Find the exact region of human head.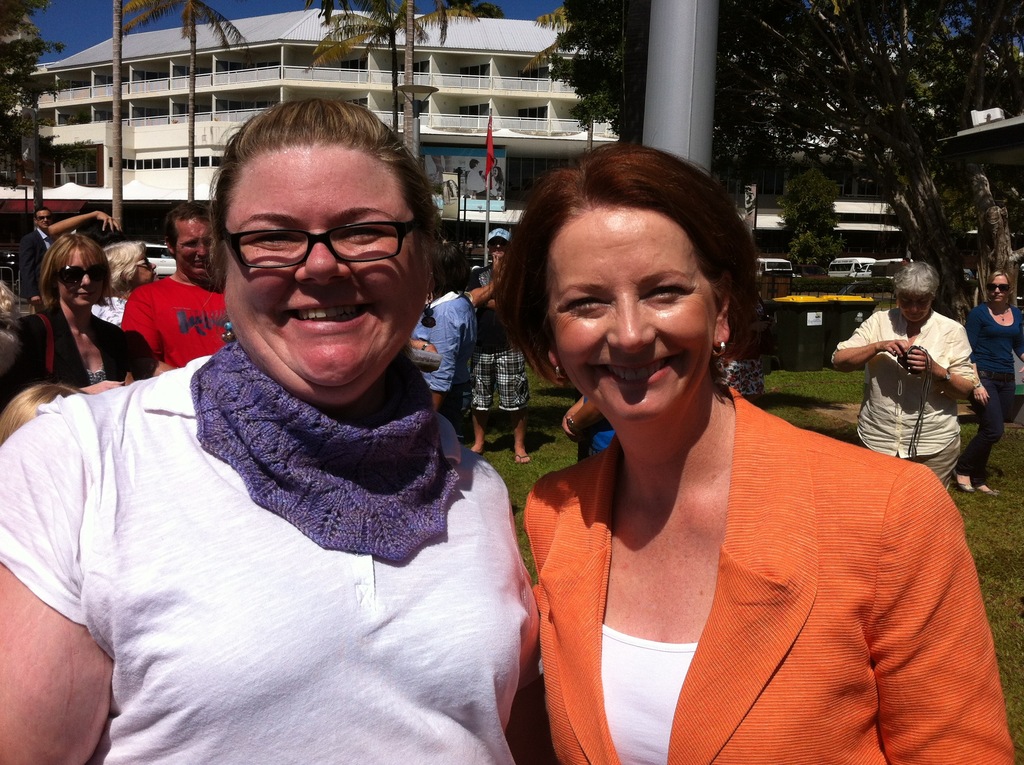
Exact region: l=984, t=270, r=1010, b=307.
